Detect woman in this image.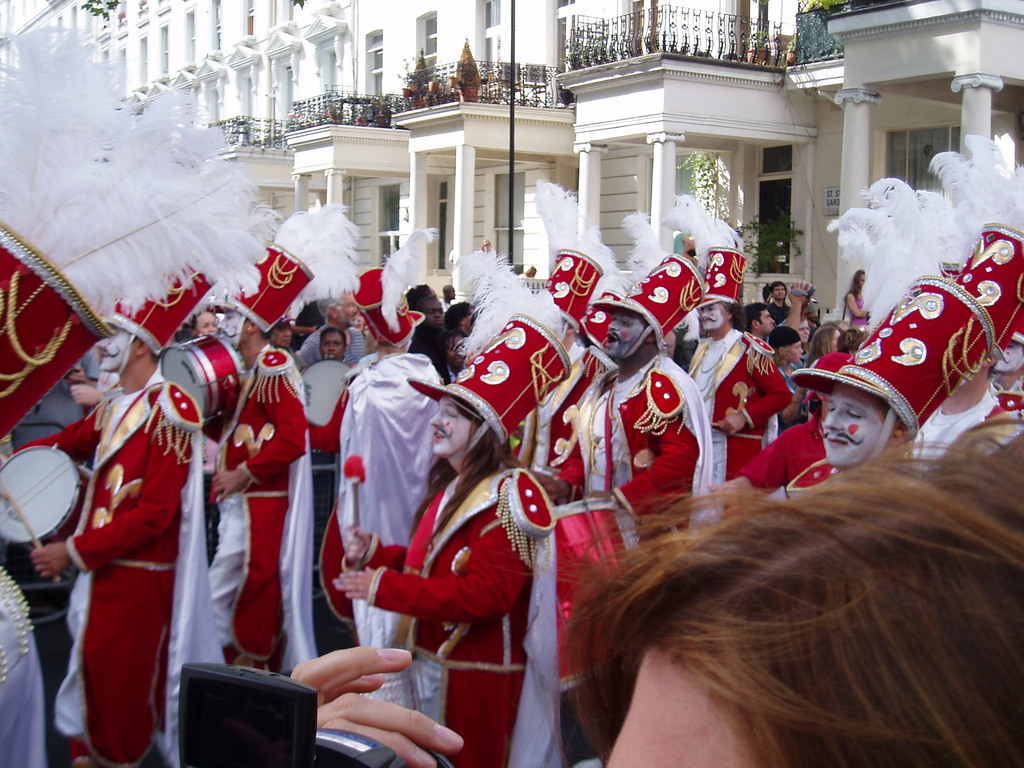
Detection: 851 273 872 331.
